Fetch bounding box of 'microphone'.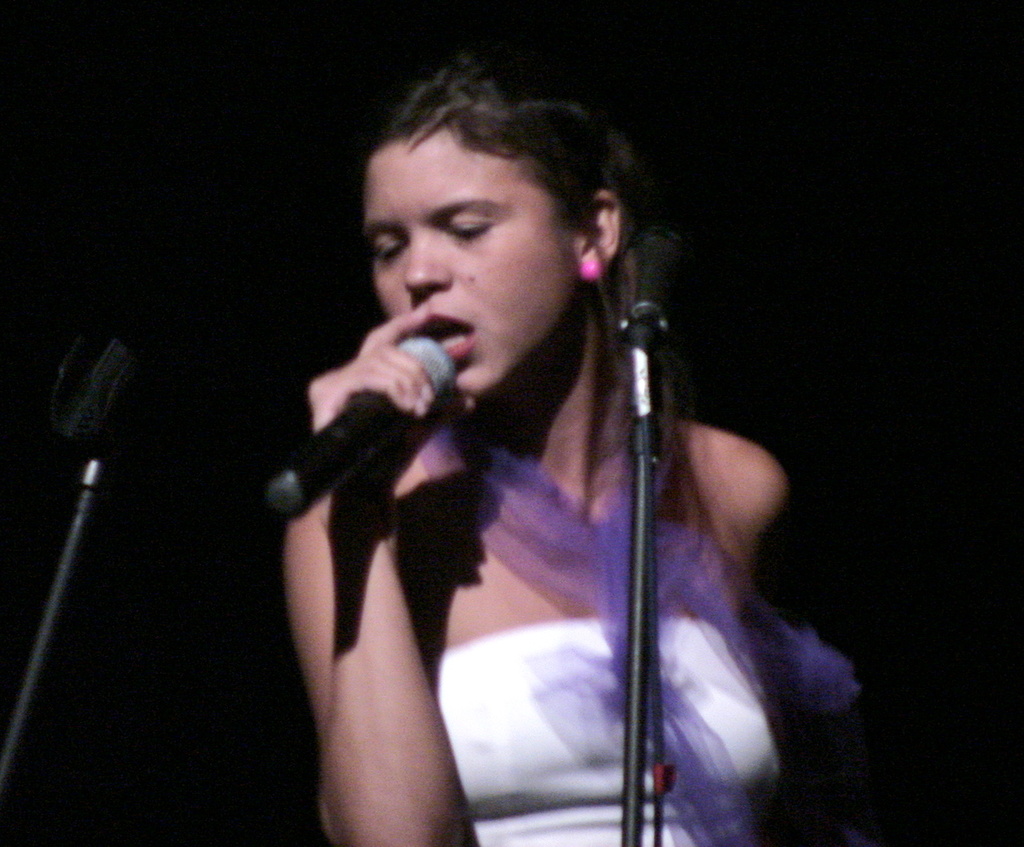
Bbox: bbox=[267, 333, 459, 517].
